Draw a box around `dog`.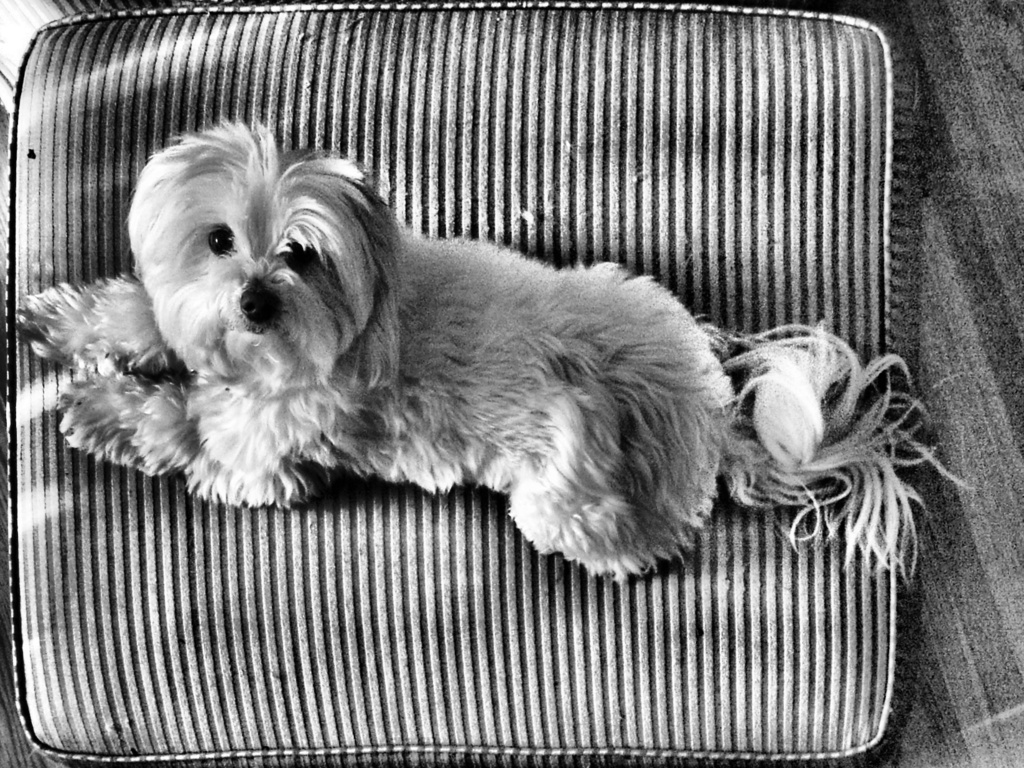
<box>12,119,981,595</box>.
